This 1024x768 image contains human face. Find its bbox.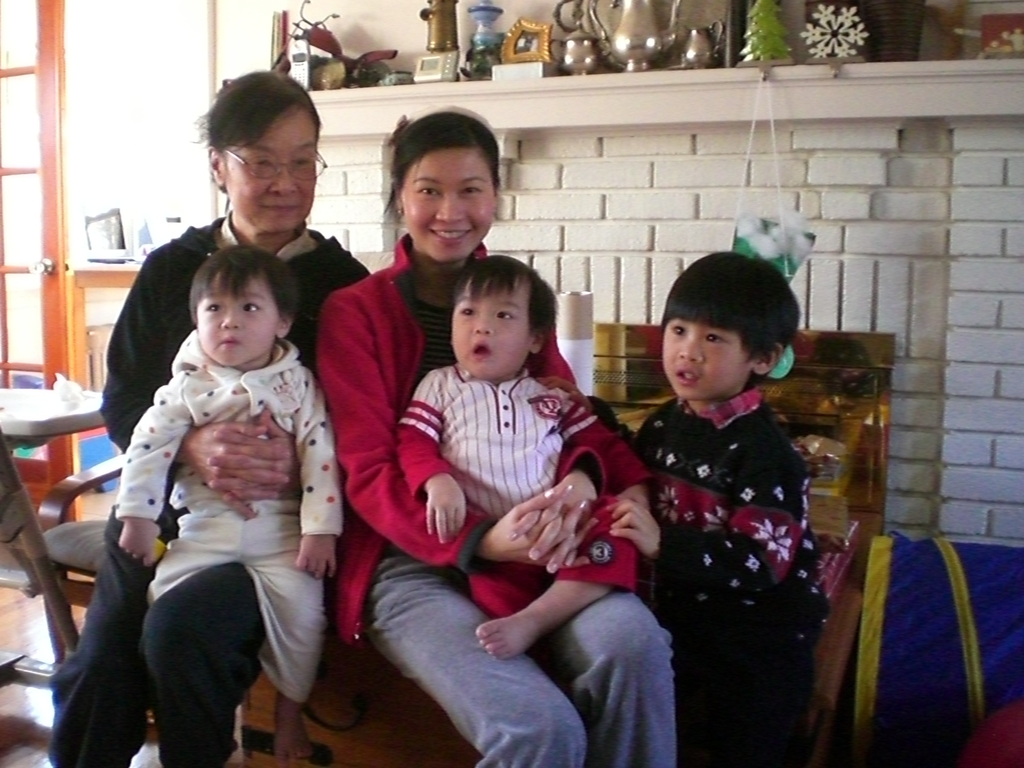
box=[451, 278, 531, 378].
